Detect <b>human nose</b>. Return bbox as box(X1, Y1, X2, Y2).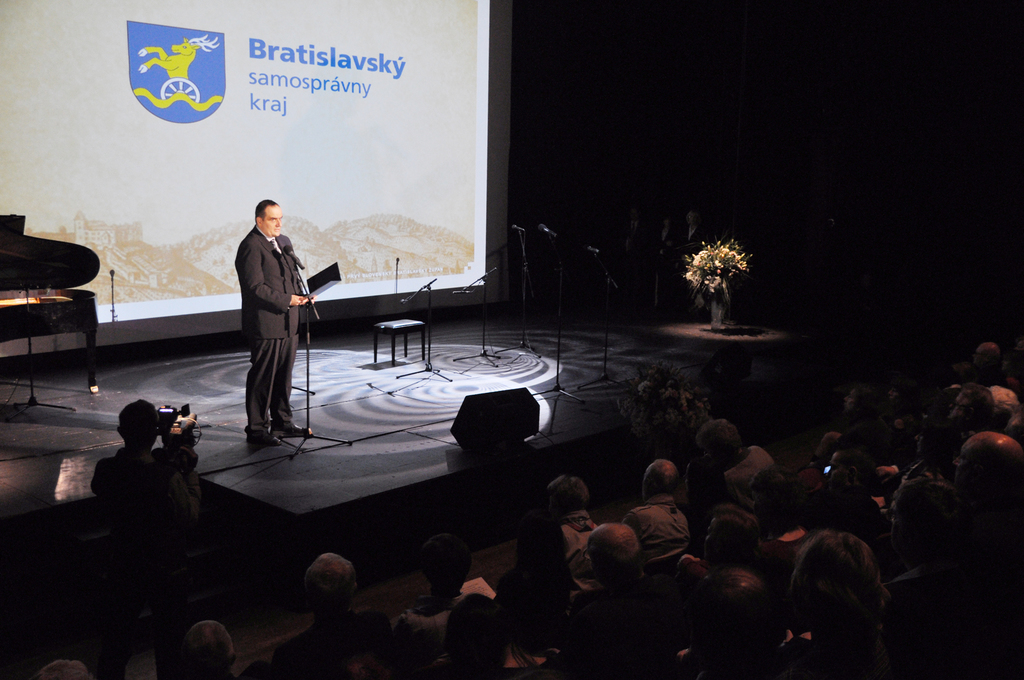
box(276, 221, 282, 225).
